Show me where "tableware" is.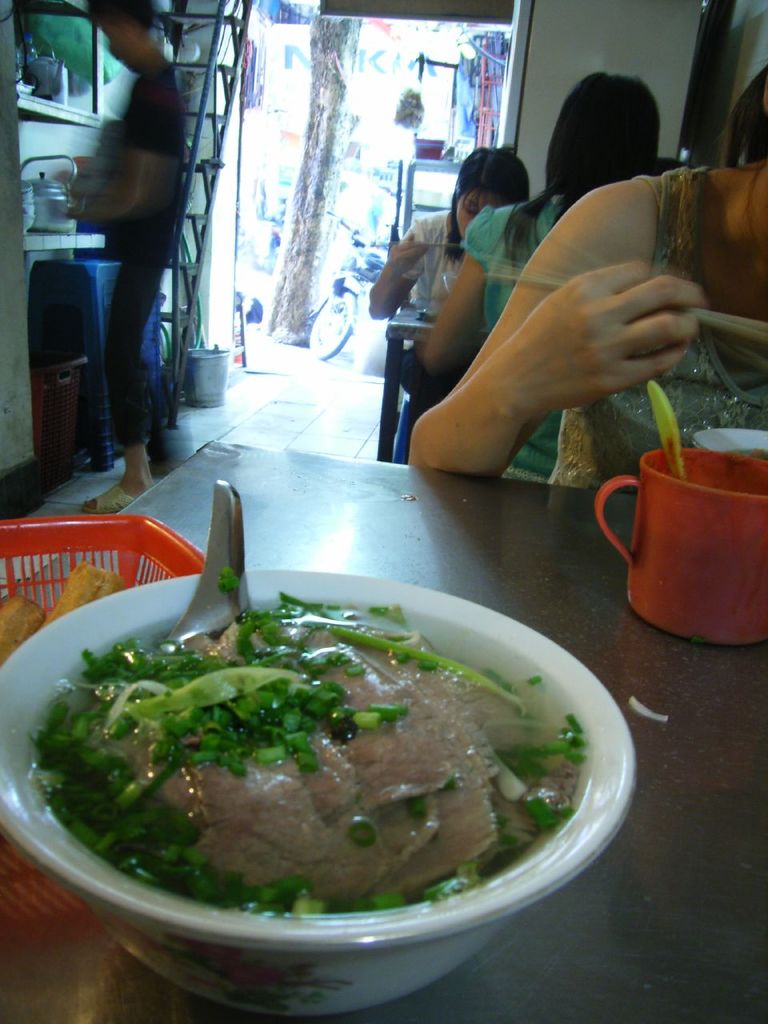
"tableware" is at BBox(700, 413, 767, 455).
